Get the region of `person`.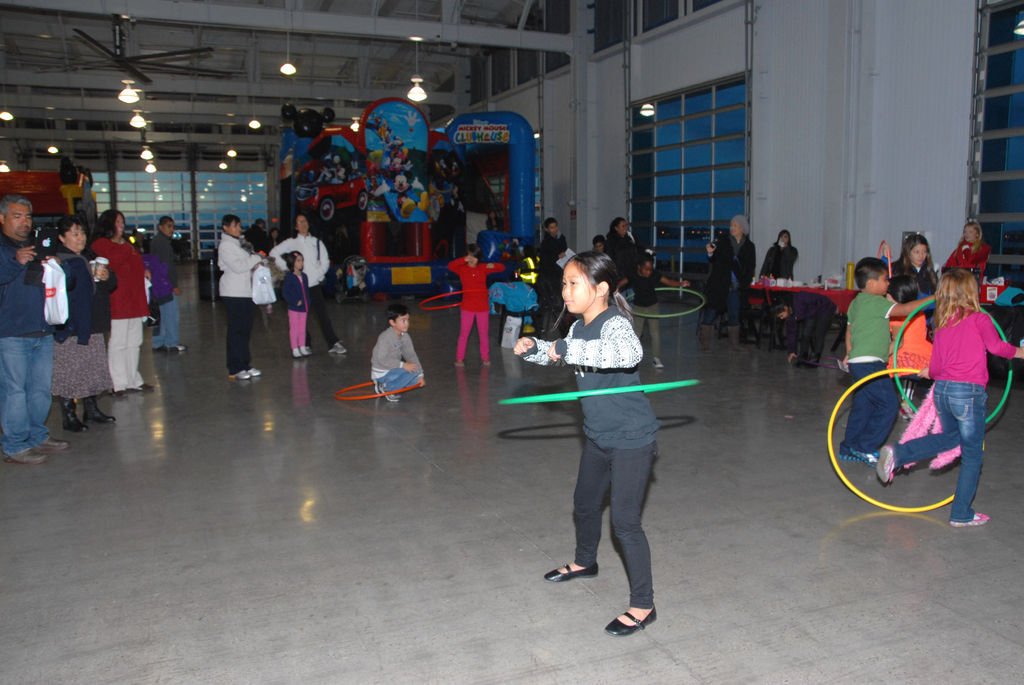
<bbox>216, 221, 263, 382</bbox>.
